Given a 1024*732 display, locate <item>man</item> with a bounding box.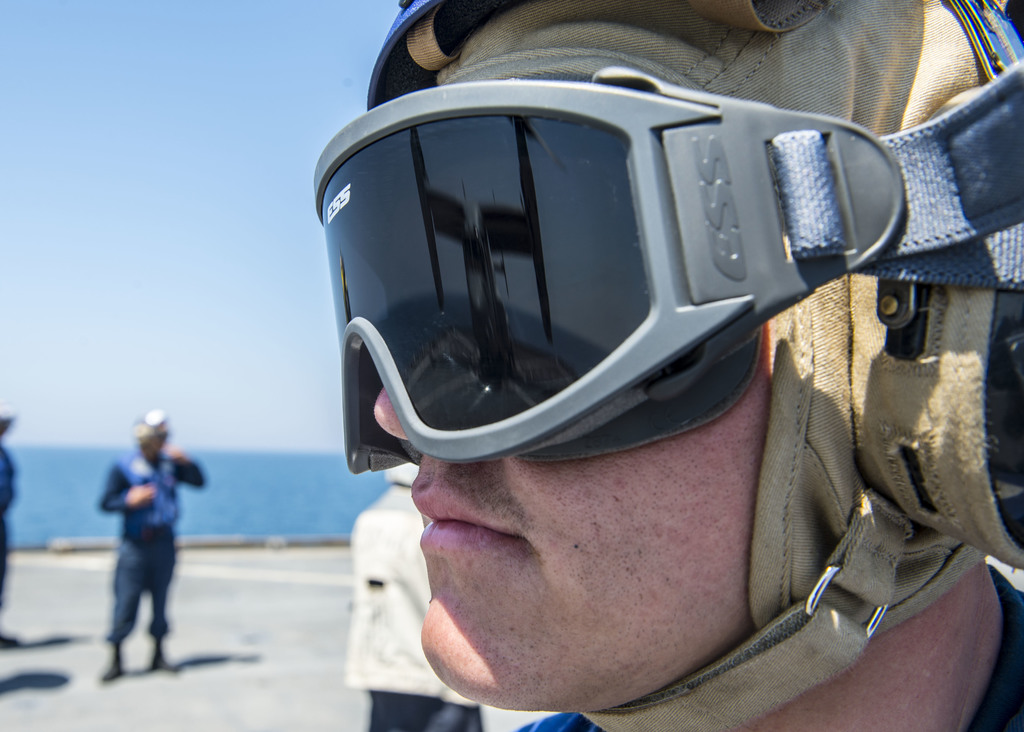
Located: region(313, 0, 1023, 731).
